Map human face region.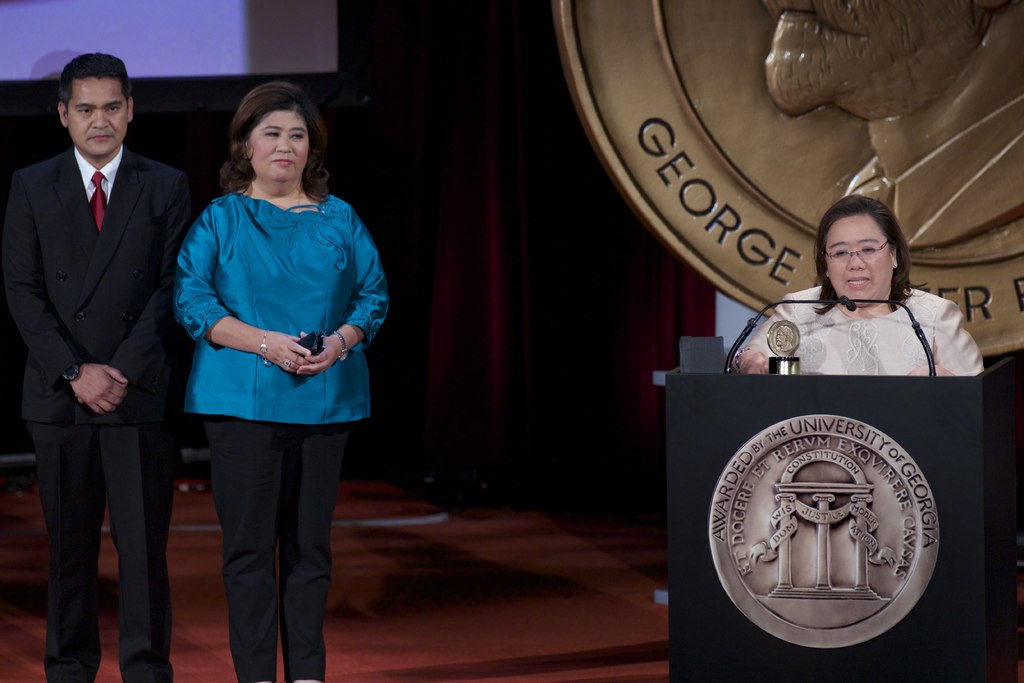
Mapped to left=251, top=110, right=311, bottom=180.
